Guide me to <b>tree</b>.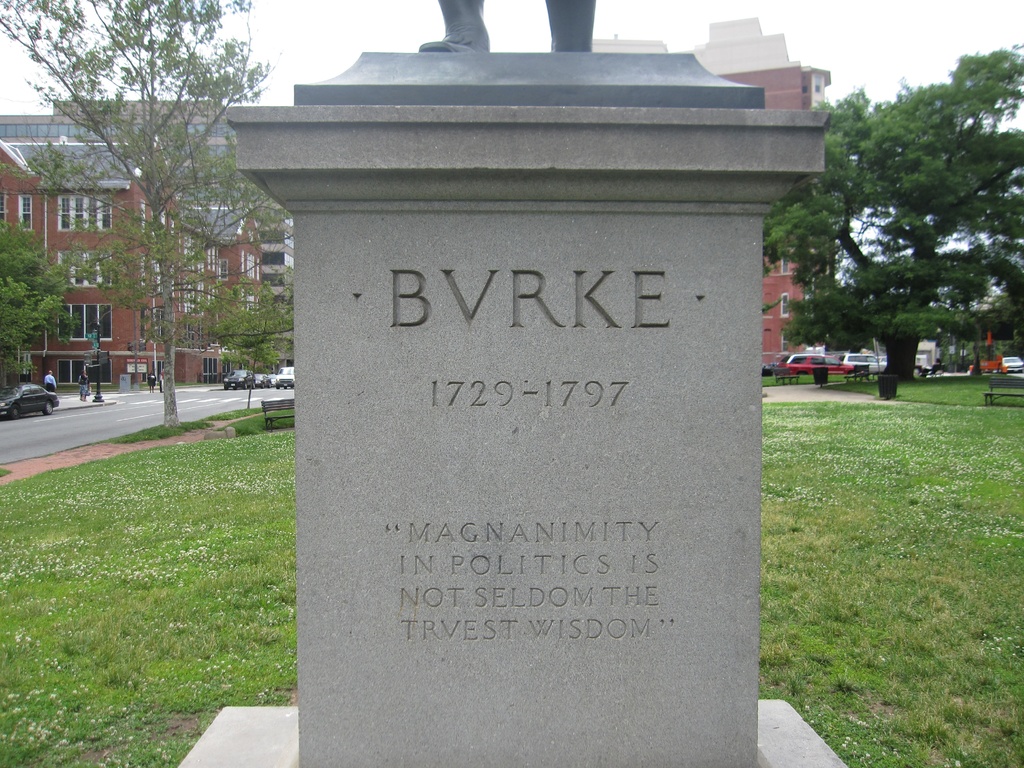
Guidance: locate(0, 212, 92, 378).
